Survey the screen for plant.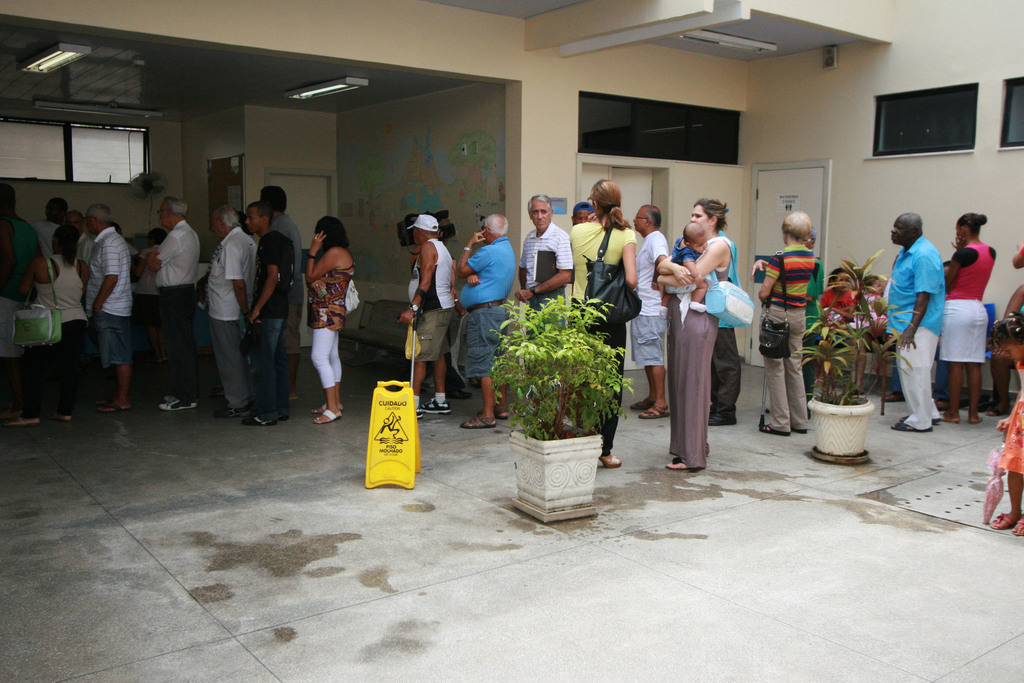
Survey found: 493, 268, 644, 444.
